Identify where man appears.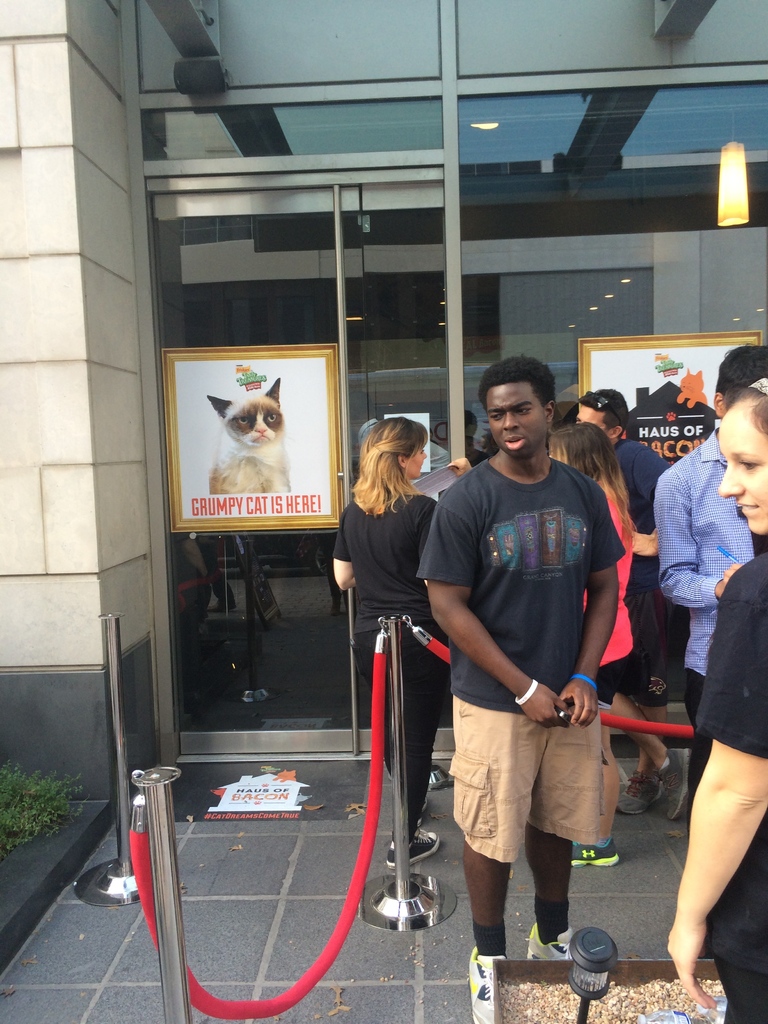
Appears at crop(422, 380, 639, 961).
